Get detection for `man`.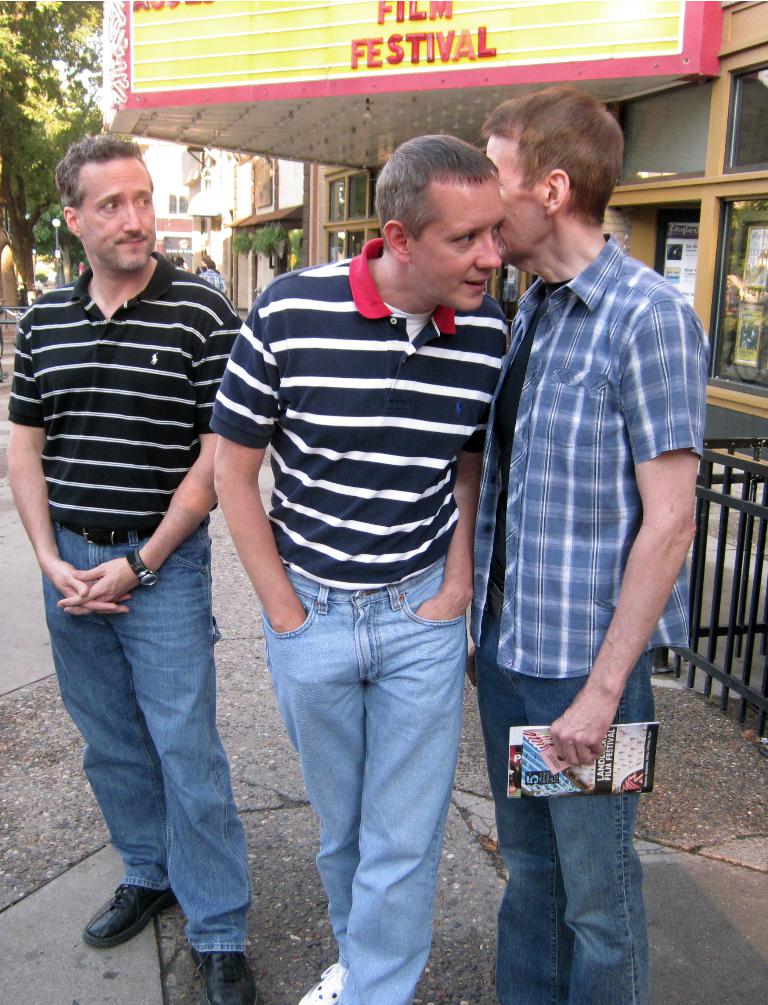
Detection: detection(4, 133, 258, 1004).
